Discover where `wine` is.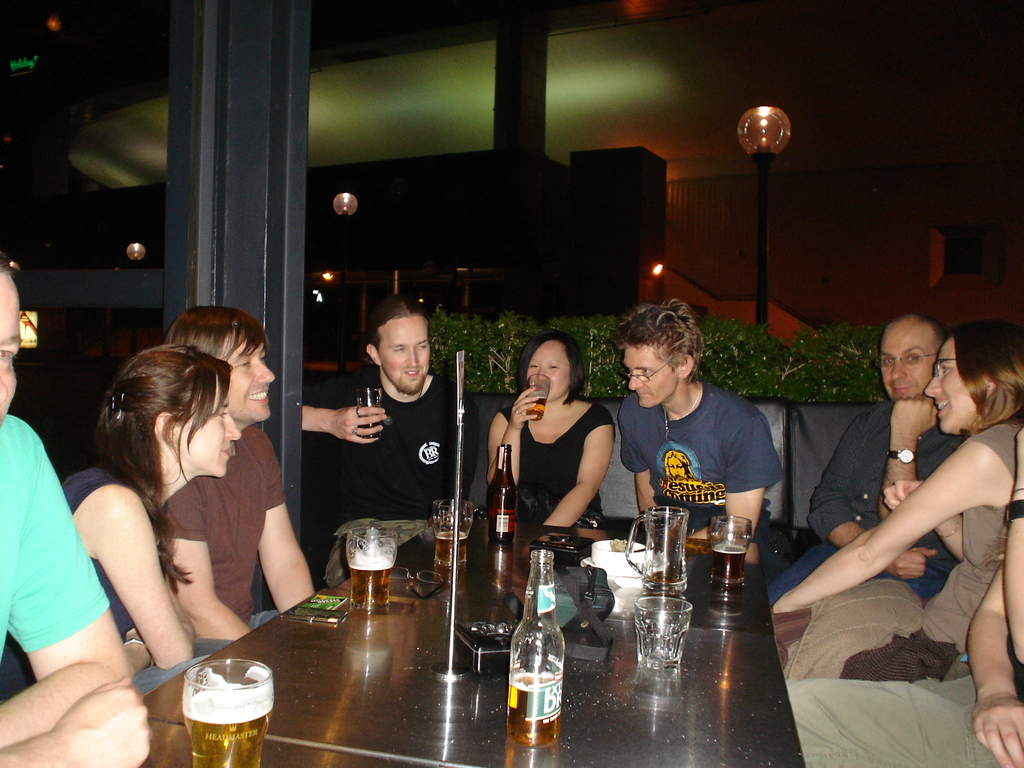
Discovered at {"x1": 527, "y1": 393, "x2": 547, "y2": 421}.
